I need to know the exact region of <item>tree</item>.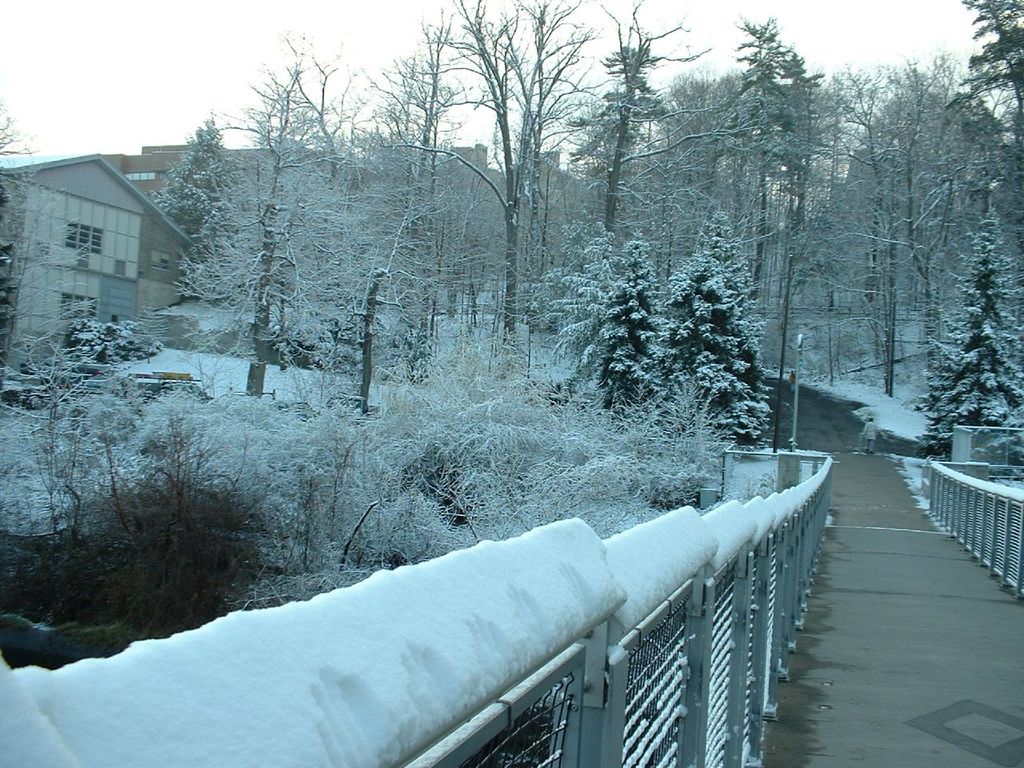
Region: bbox=(706, 14, 826, 298).
